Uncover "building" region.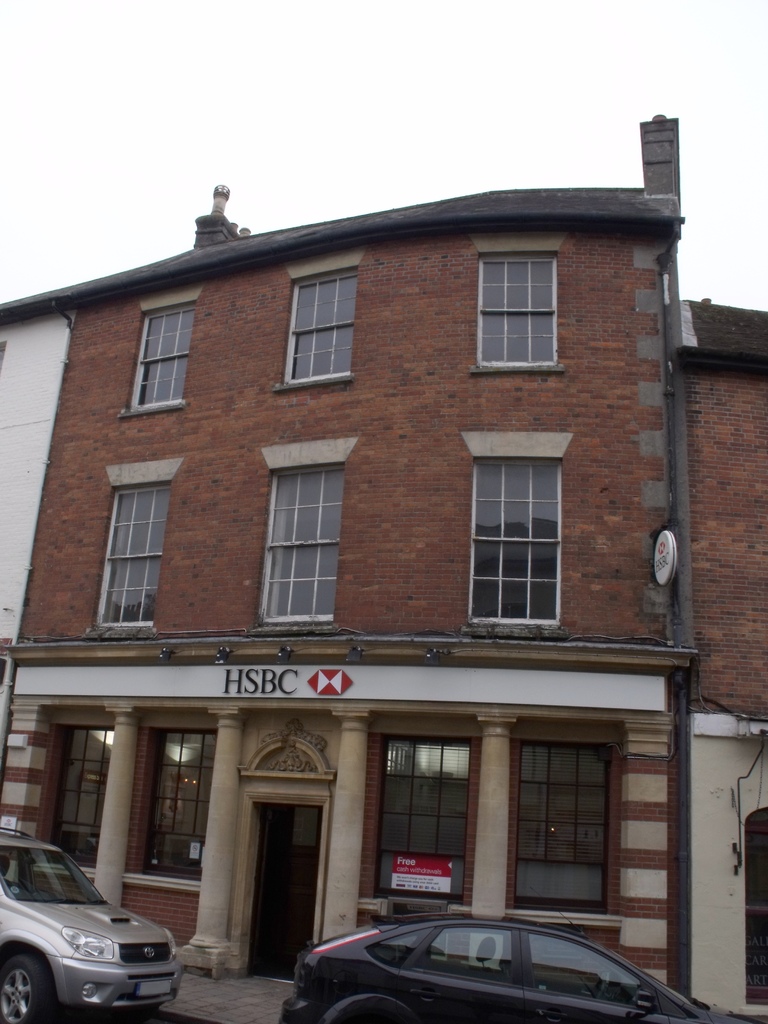
Uncovered: l=0, t=108, r=767, b=981.
